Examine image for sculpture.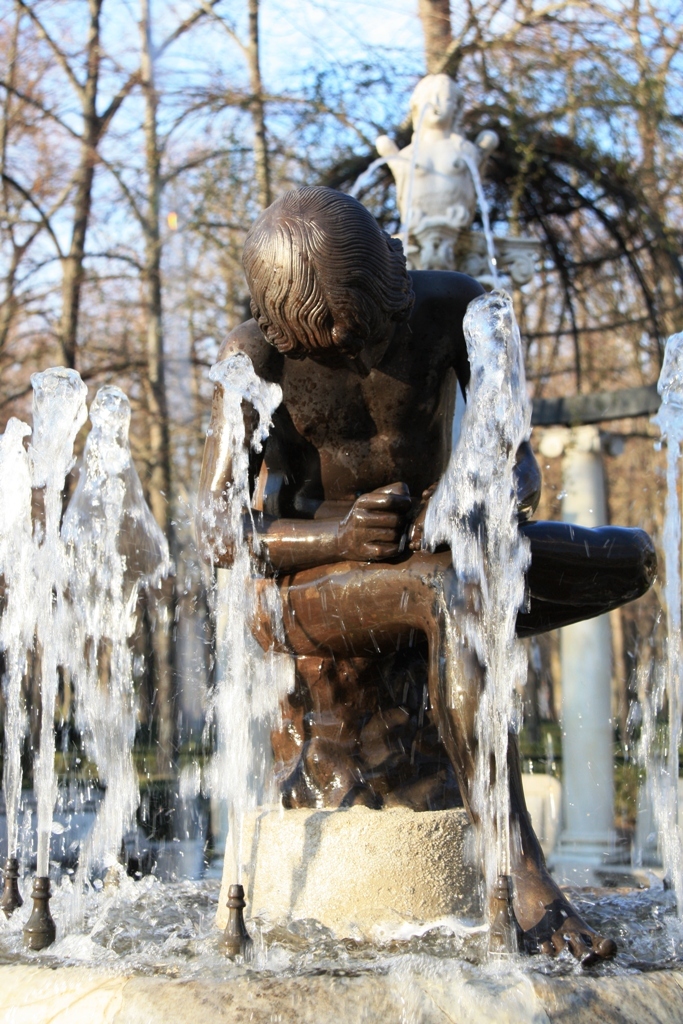
Examination result: (189, 184, 671, 980).
